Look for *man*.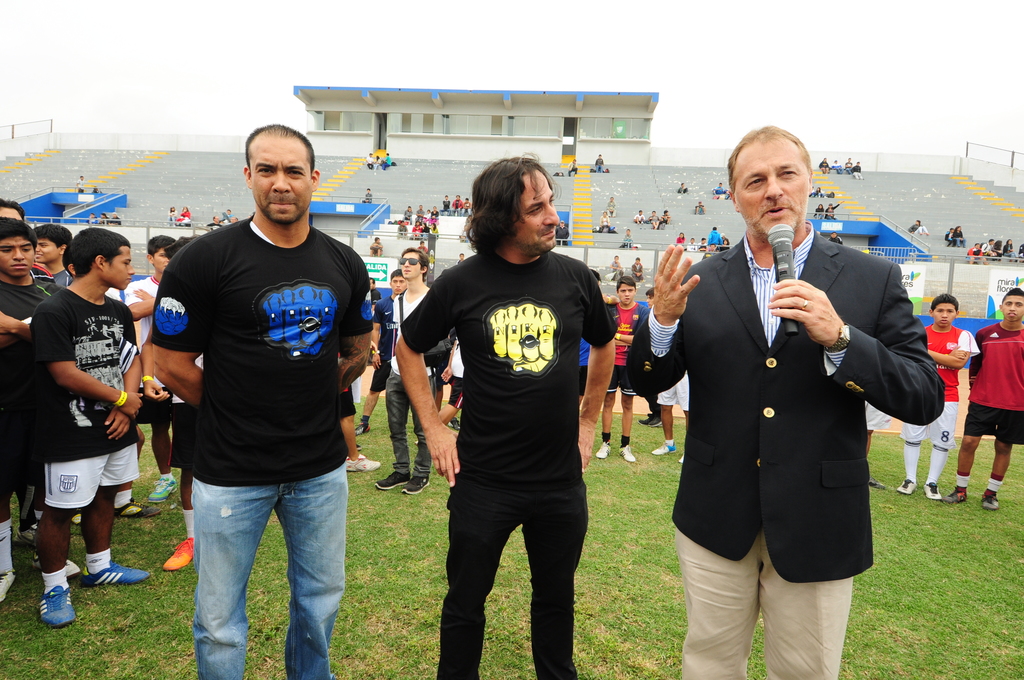
Found: l=401, t=204, r=414, b=220.
